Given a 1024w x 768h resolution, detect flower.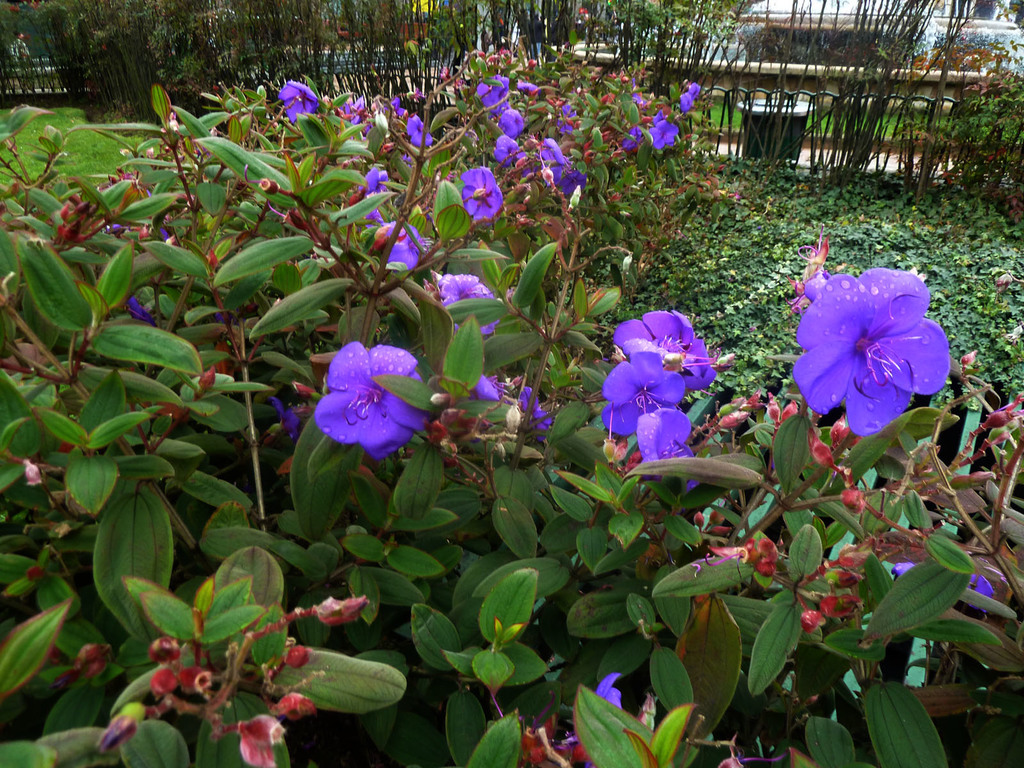
rect(477, 74, 510, 113).
